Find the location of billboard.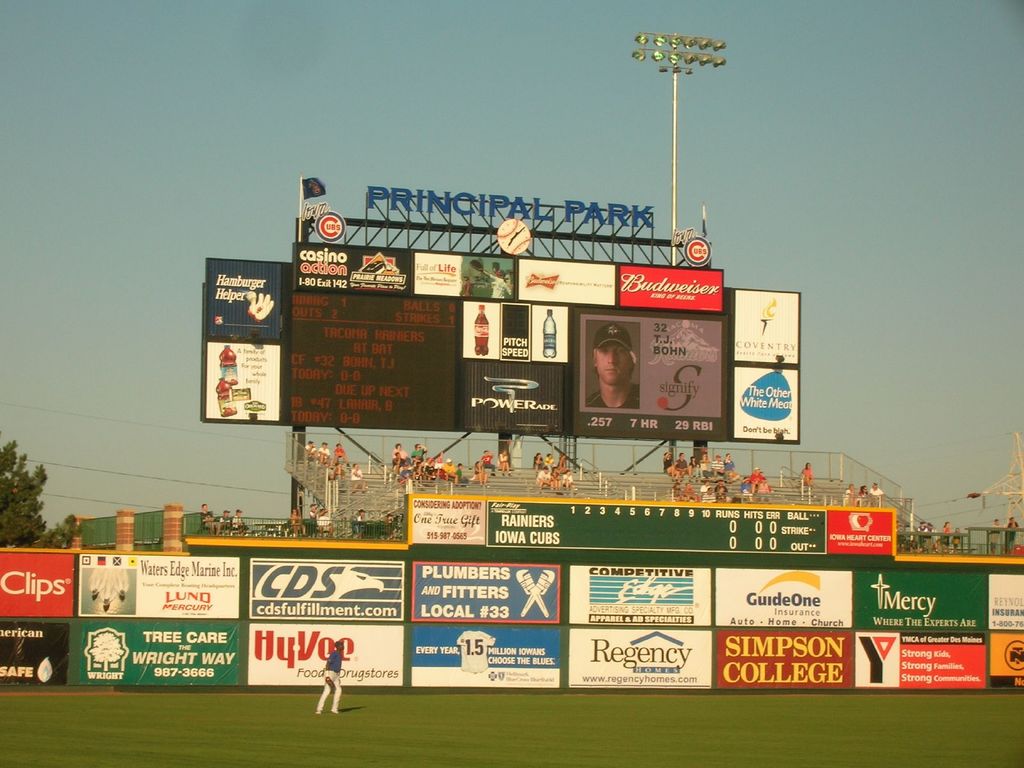
Location: bbox(0, 552, 76, 622).
